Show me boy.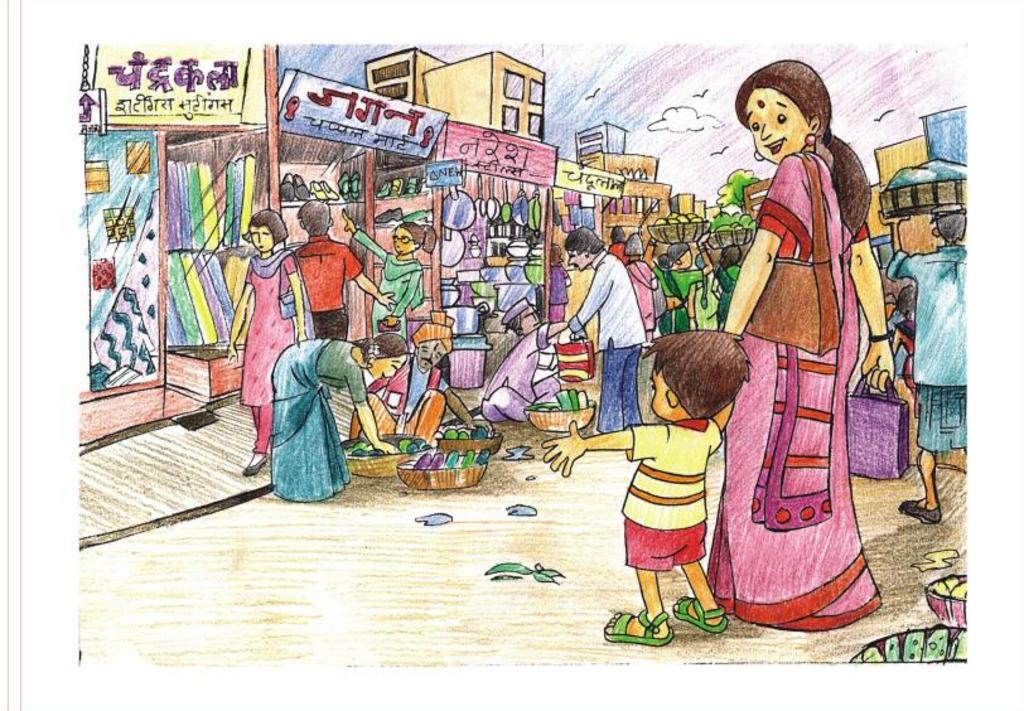
boy is here: [584, 327, 745, 653].
